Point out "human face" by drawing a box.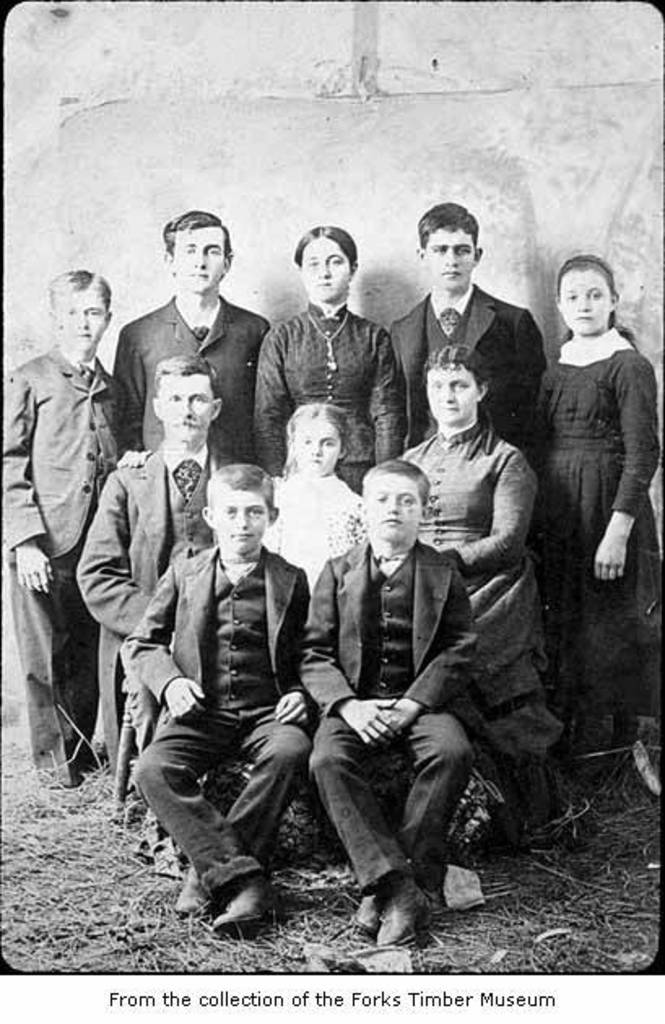
x1=174 y1=229 x2=226 y2=288.
